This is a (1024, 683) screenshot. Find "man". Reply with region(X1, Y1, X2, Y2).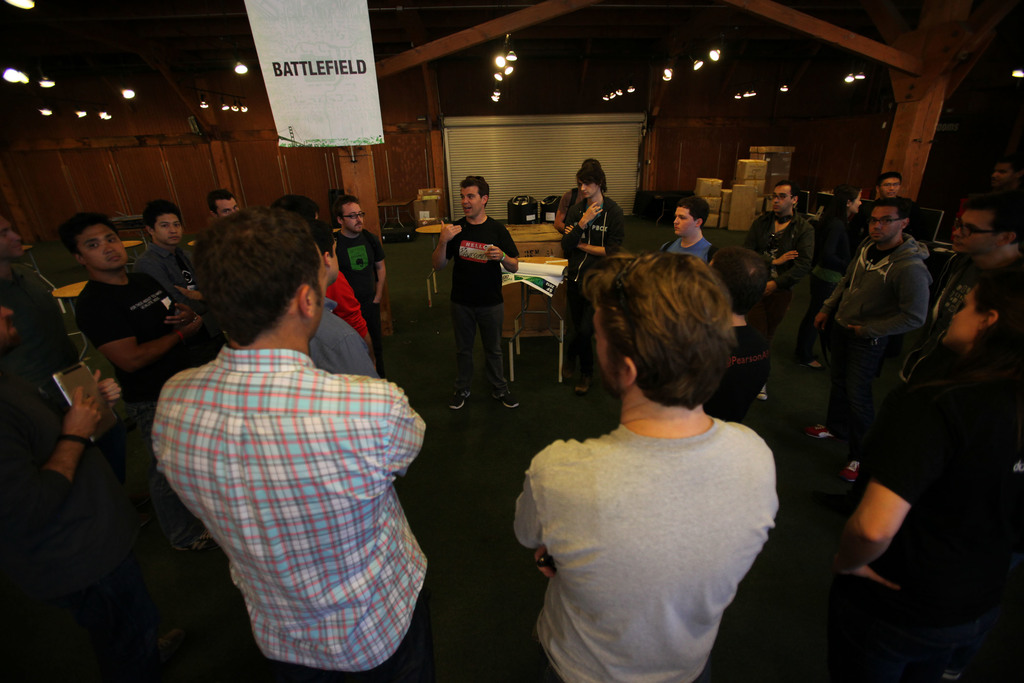
region(330, 198, 394, 366).
